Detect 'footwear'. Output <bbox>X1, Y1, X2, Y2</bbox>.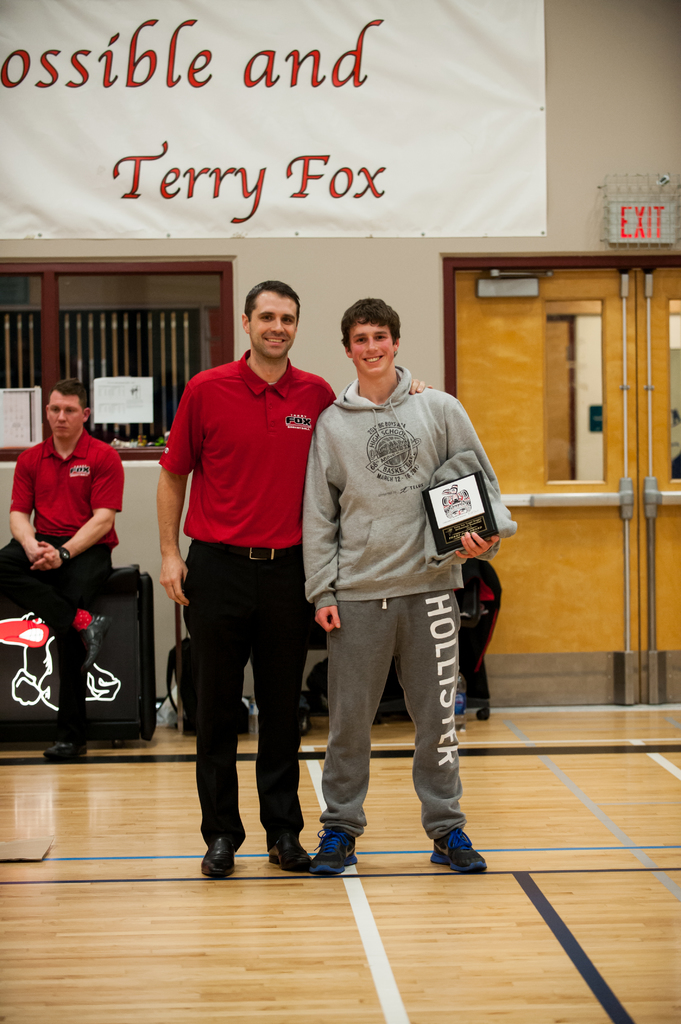
<bbox>202, 836, 241, 877</bbox>.
